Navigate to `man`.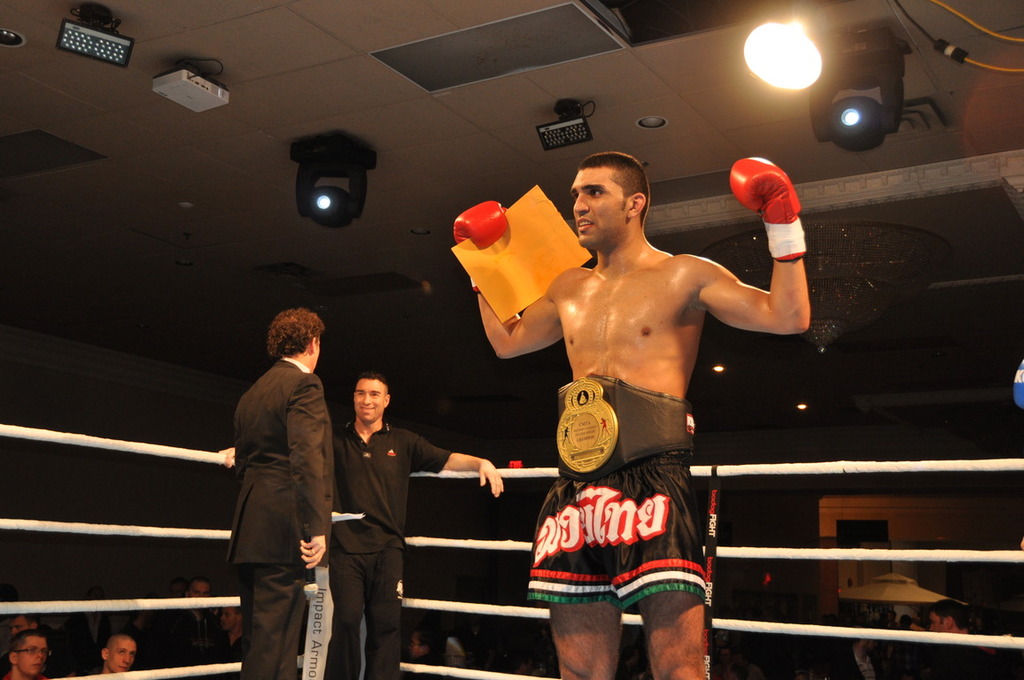
Navigation target: [221,376,503,679].
